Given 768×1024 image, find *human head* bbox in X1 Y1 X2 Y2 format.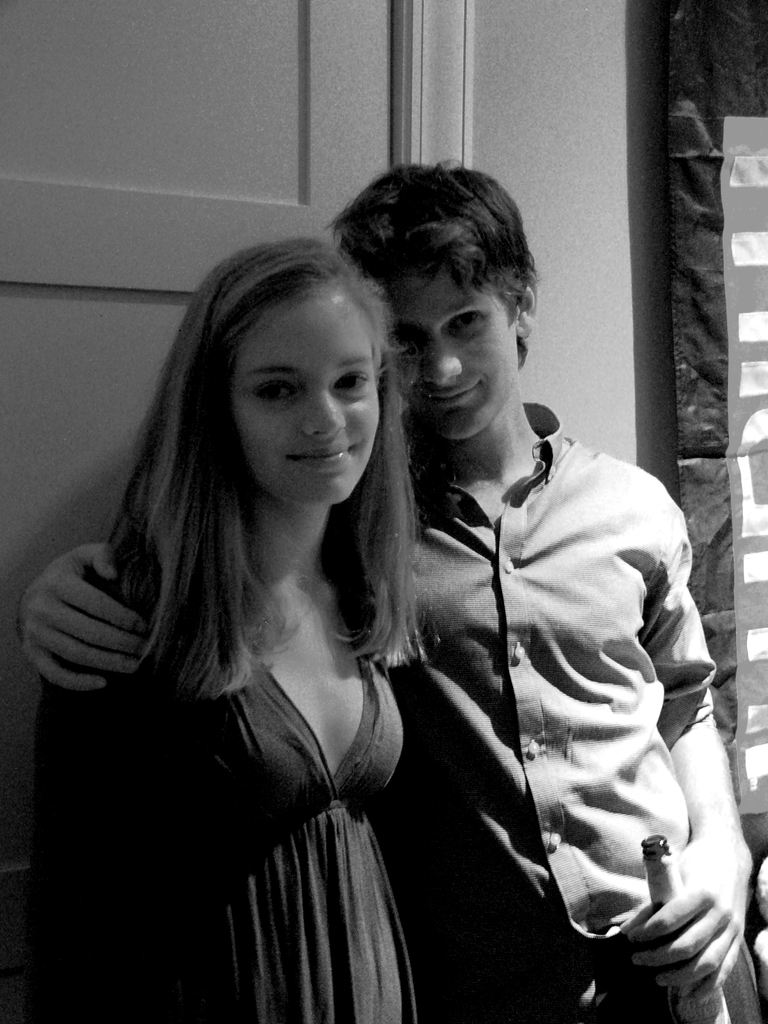
182 221 408 520.
